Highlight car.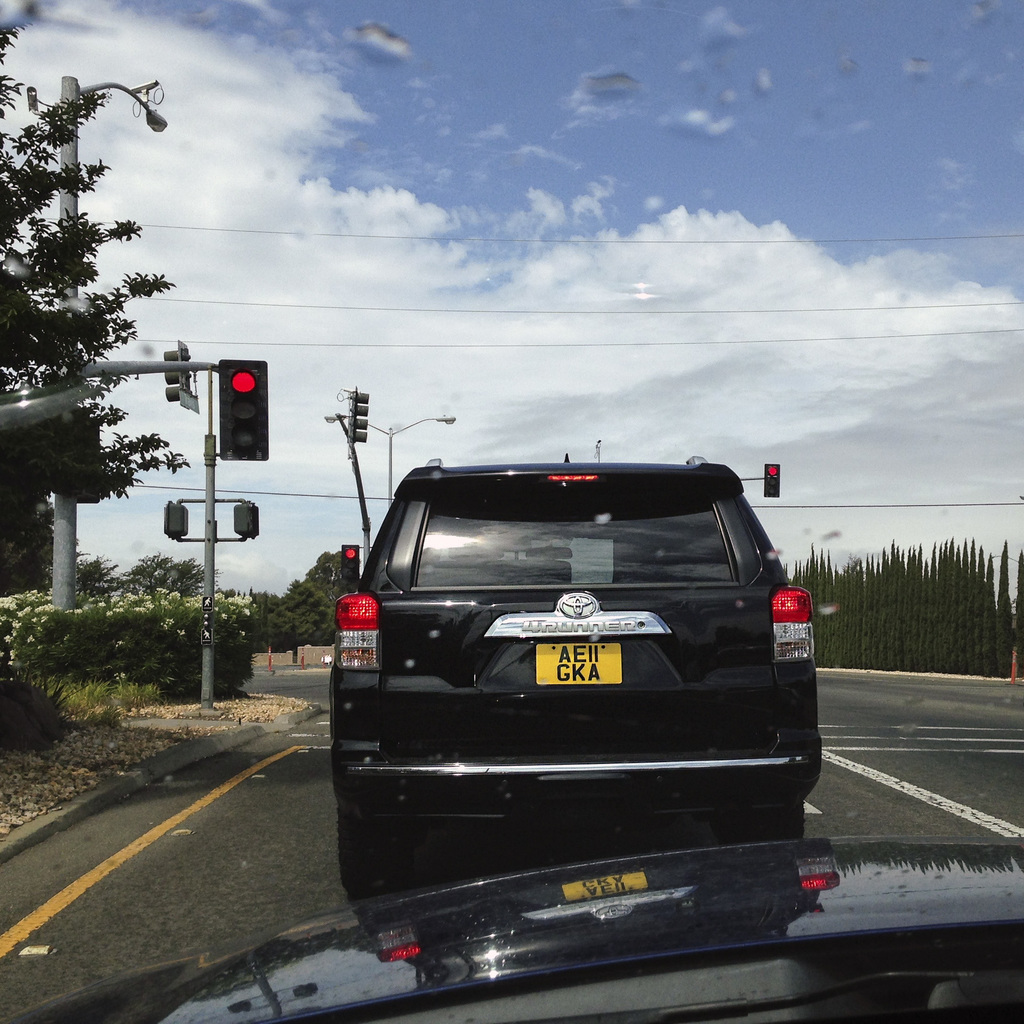
Highlighted region: bbox(0, 832, 1023, 1023).
